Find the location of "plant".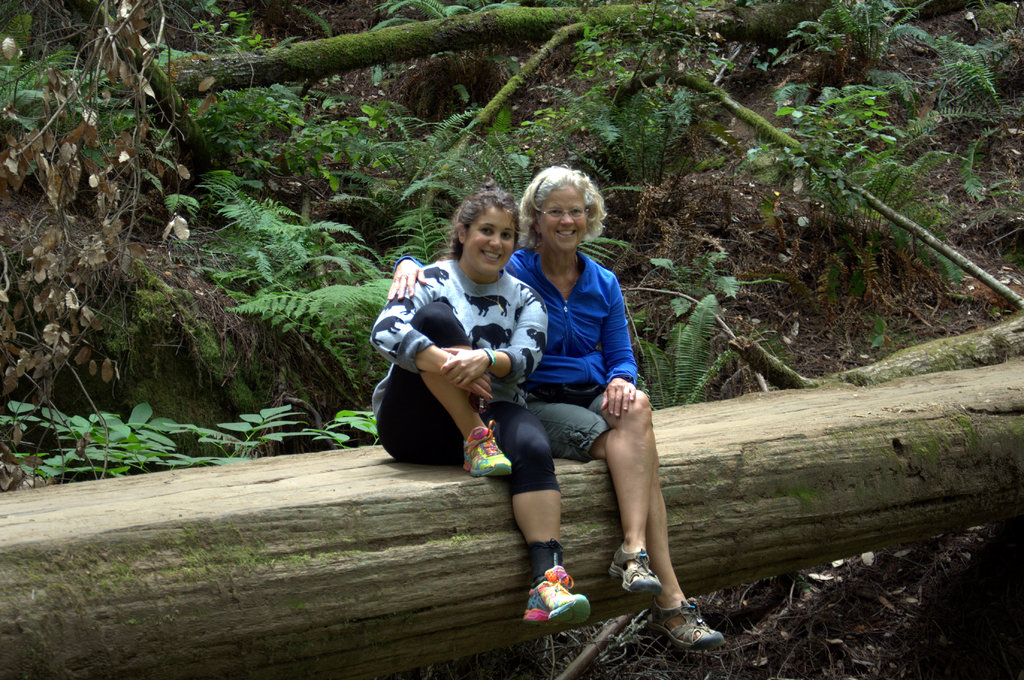
Location: 323,95,416,161.
